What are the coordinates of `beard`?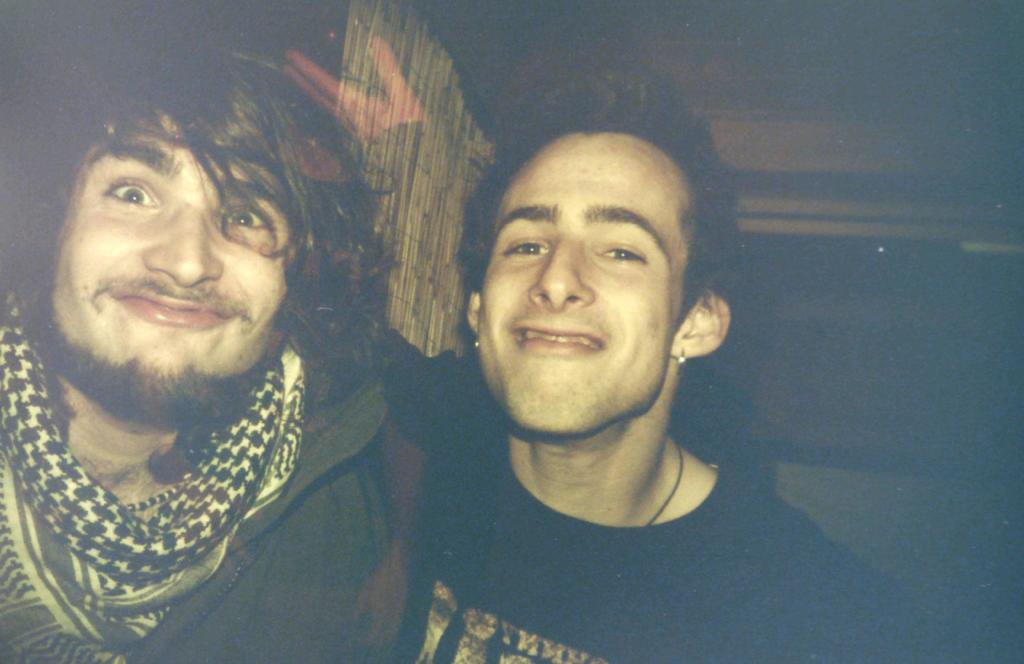
56, 211, 283, 403.
